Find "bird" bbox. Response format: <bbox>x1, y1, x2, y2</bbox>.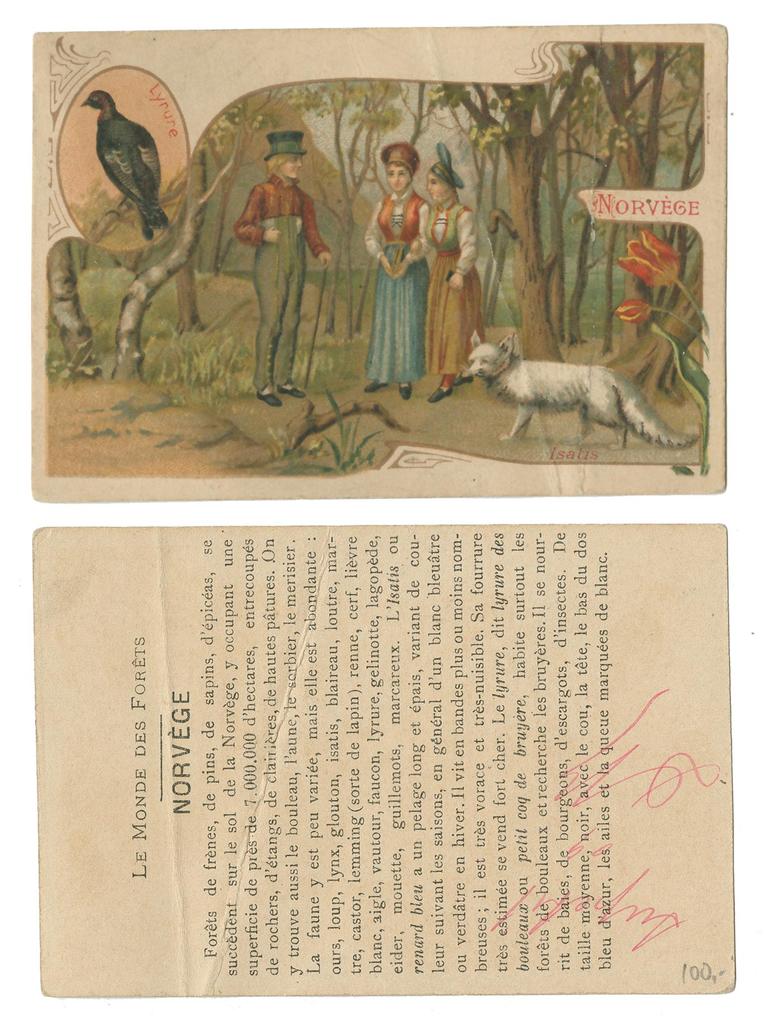
<bbox>462, 337, 699, 447</bbox>.
